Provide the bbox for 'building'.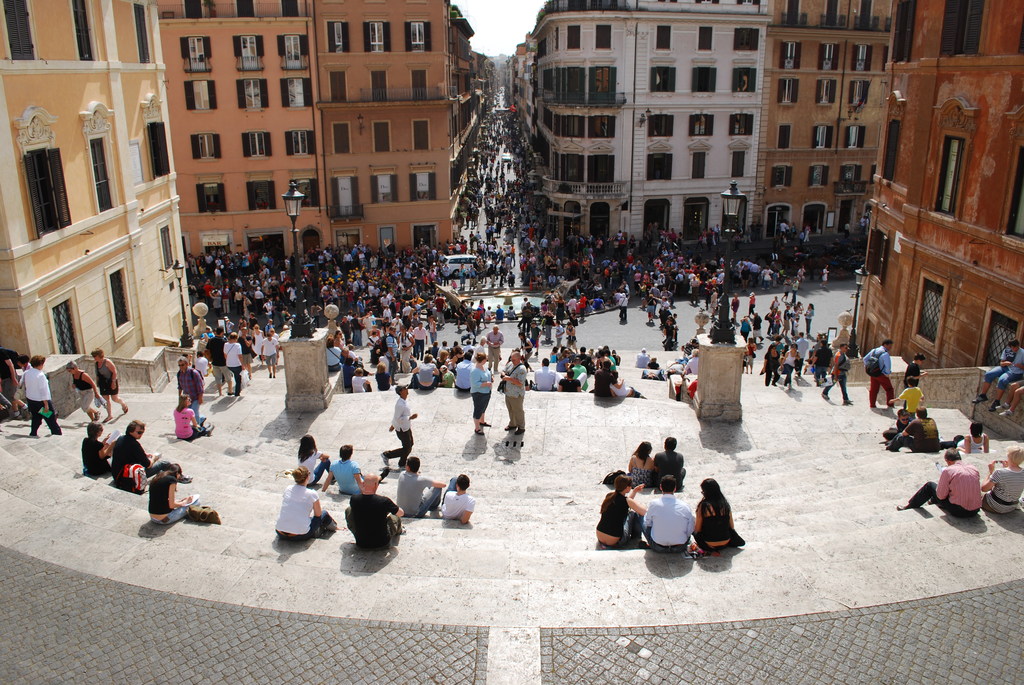
754 0 892 243.
